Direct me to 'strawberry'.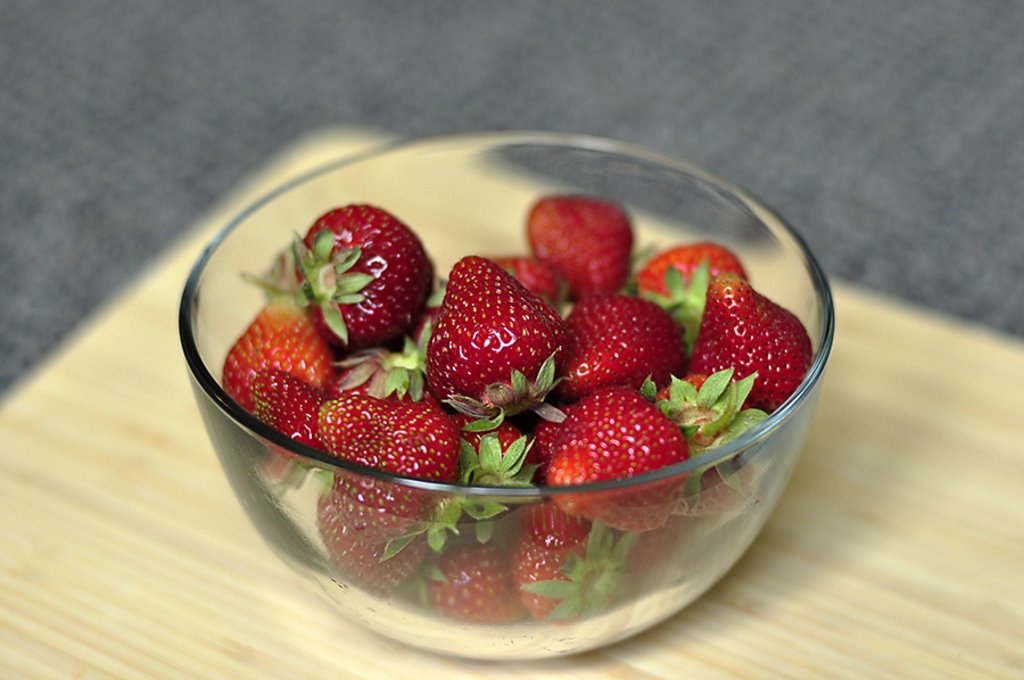
Direction: rect(233, 205, 438, 349).
